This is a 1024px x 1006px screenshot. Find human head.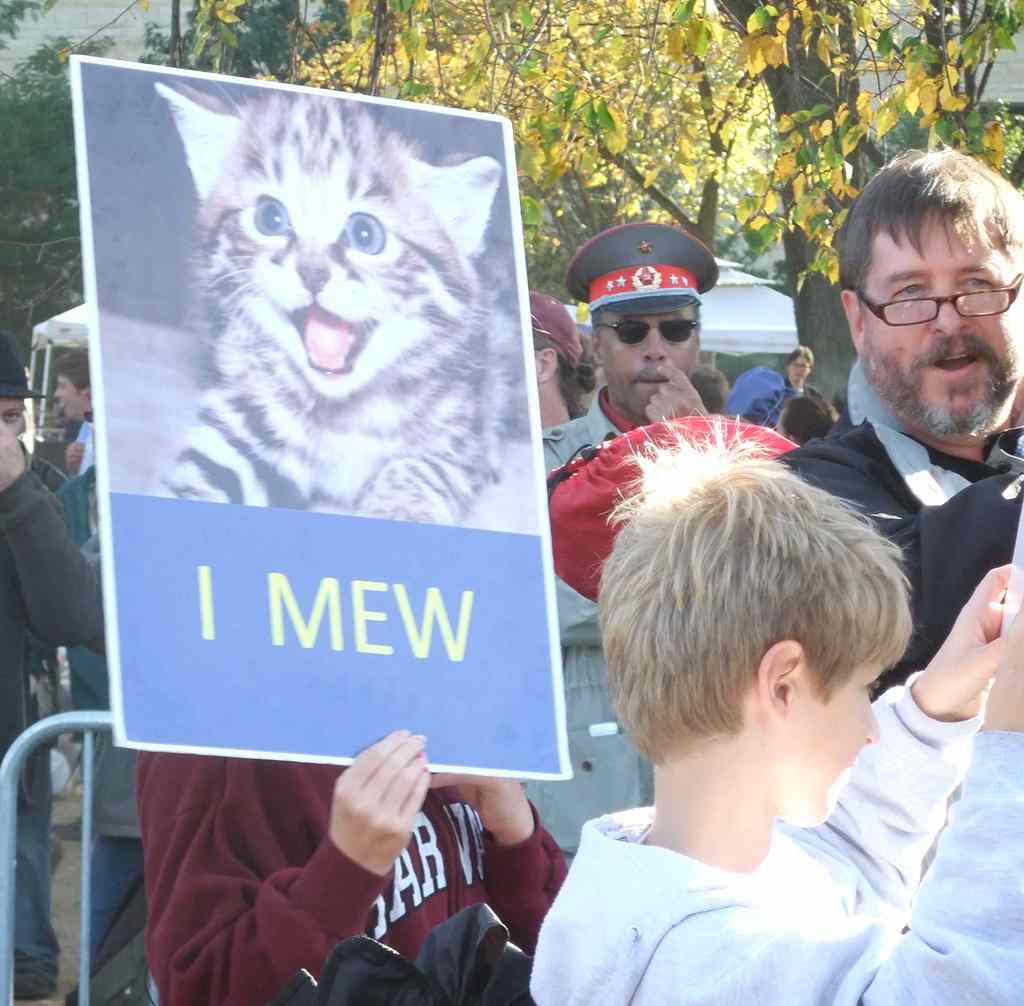
Bounding box: locate(785, 346, 816, 382).
